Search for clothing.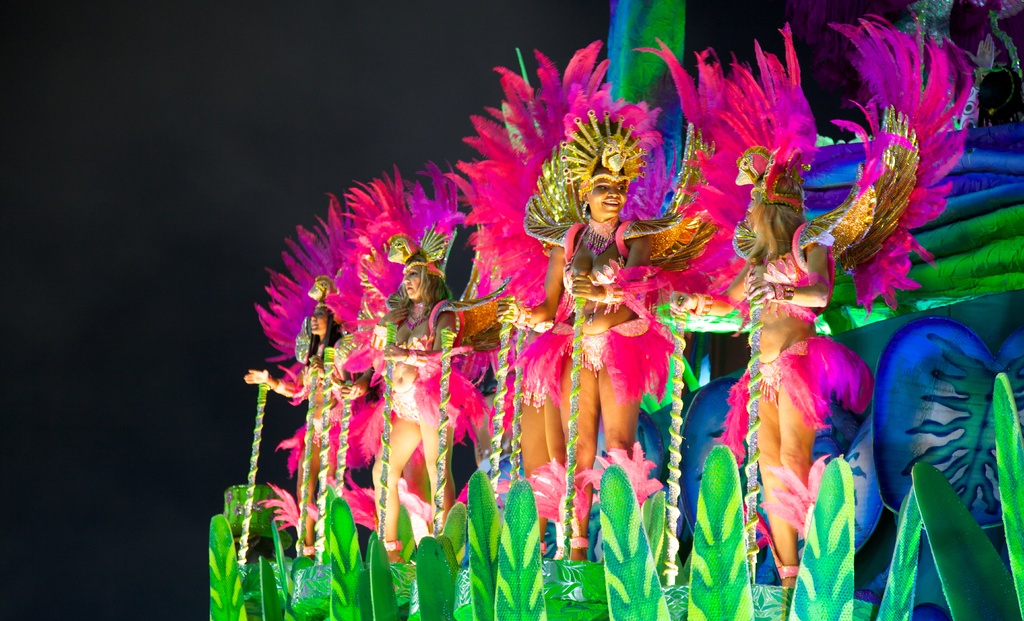
Found at 305/410/335/435.
